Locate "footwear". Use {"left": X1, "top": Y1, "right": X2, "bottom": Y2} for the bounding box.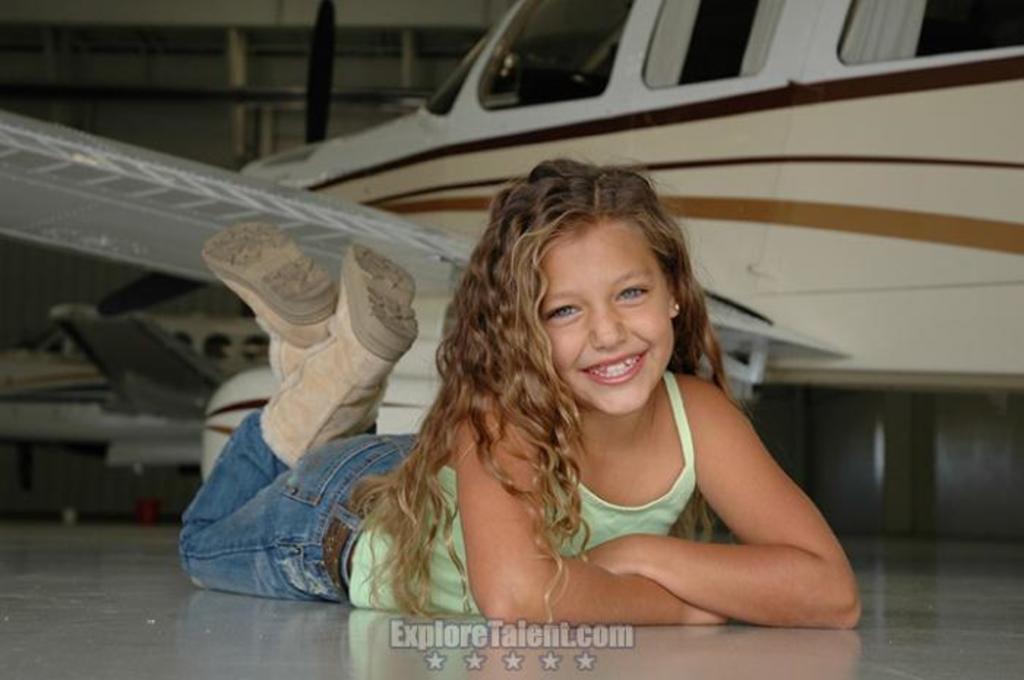
{"left": 259, "top": 244, "right": 414, "bottom": 468}.
